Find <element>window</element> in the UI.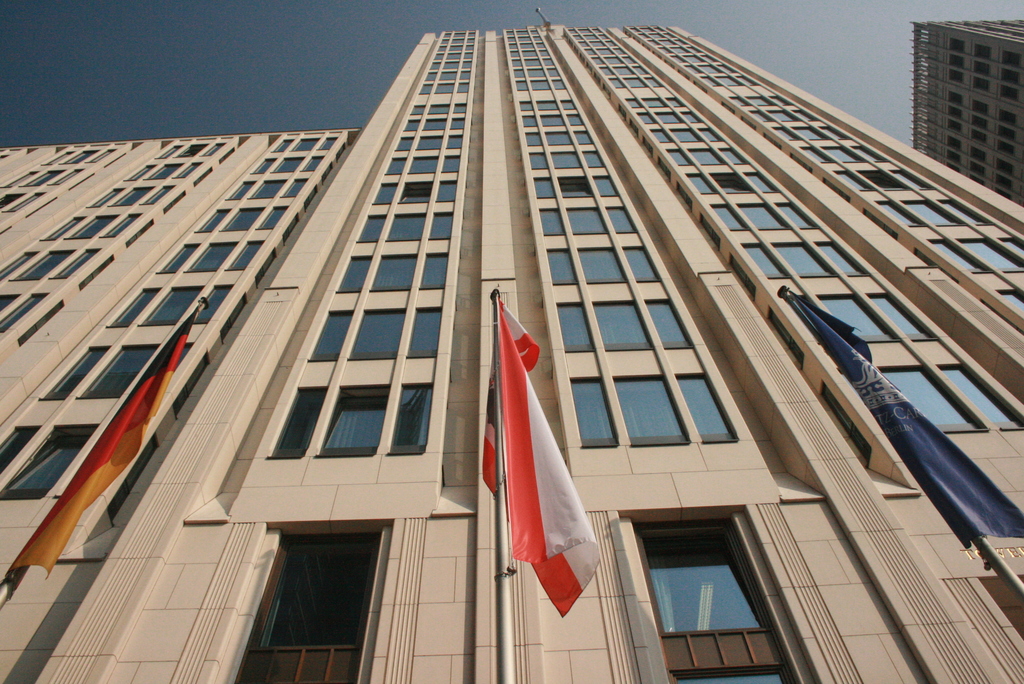
UI element at region(794, 143, 834, 165).
